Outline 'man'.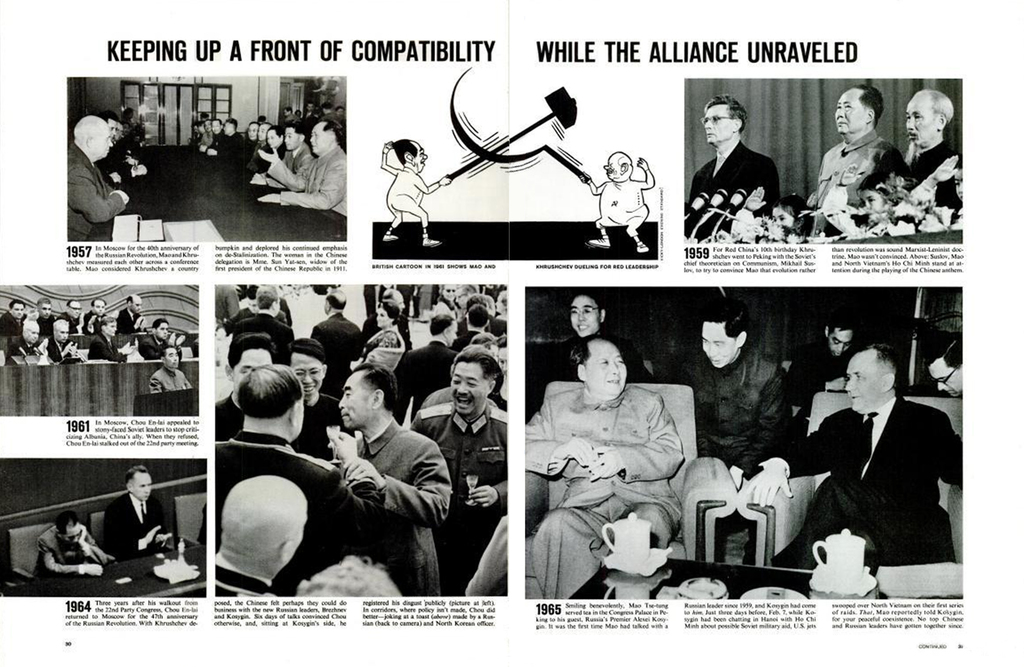
Outline: box=[246, 120, 291, 173].
